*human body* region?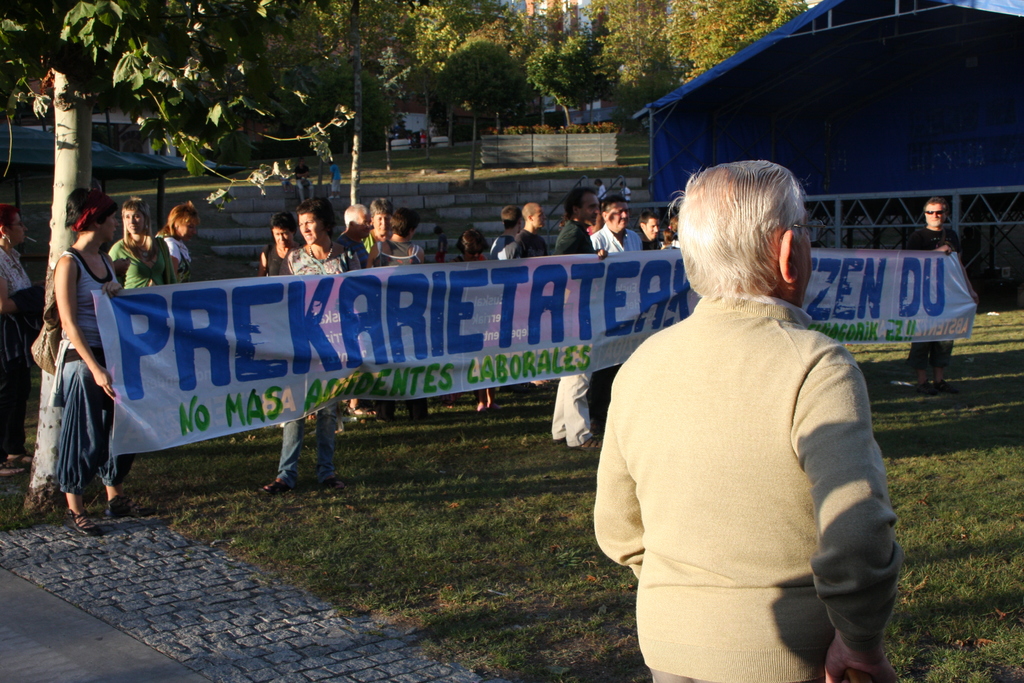
rect(152, 227, 191, 282)
